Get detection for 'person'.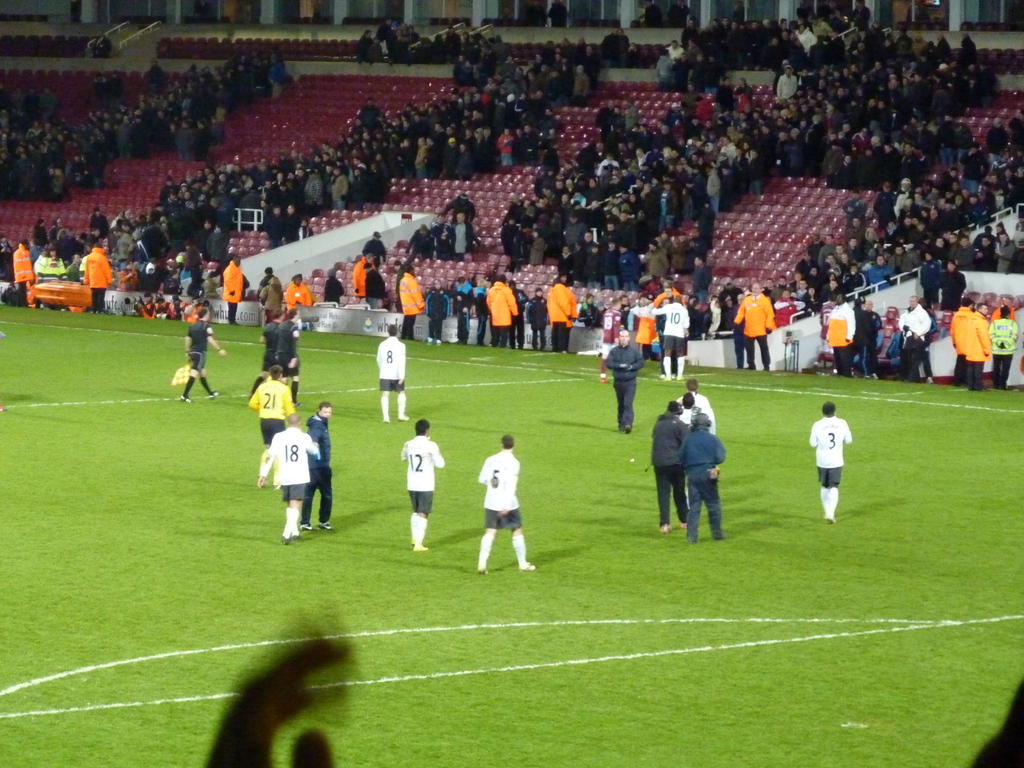
Detection: [left=202, top=602, right=382, bottom=767].
